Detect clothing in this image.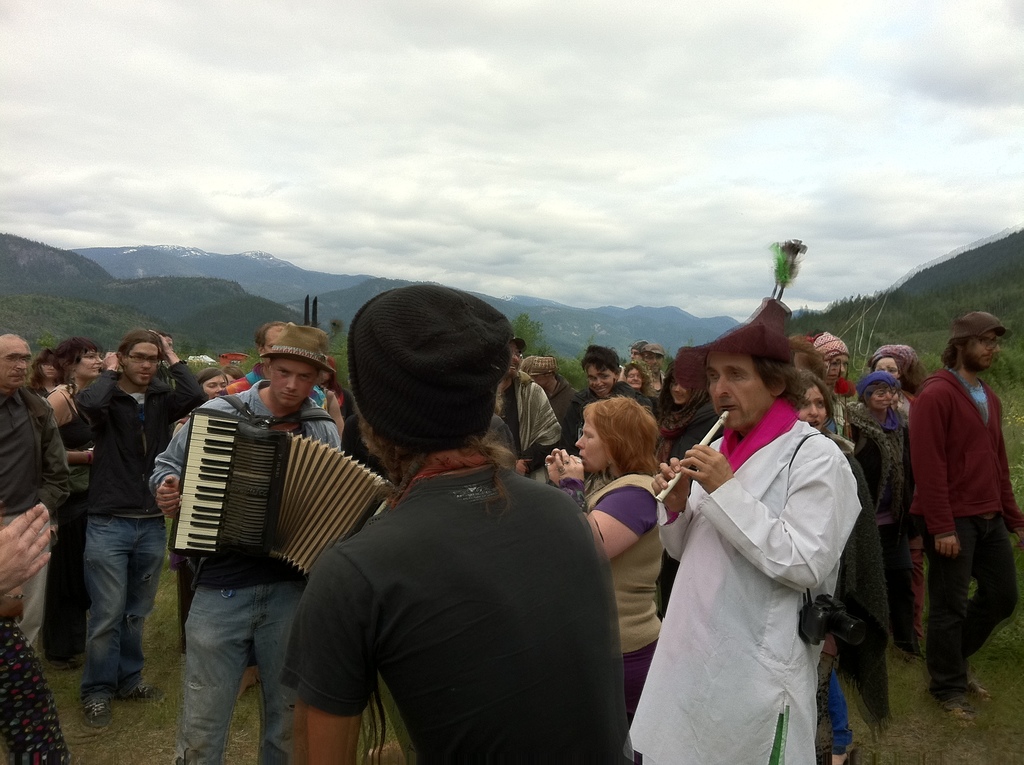
Detection: 281 465 632 762.
